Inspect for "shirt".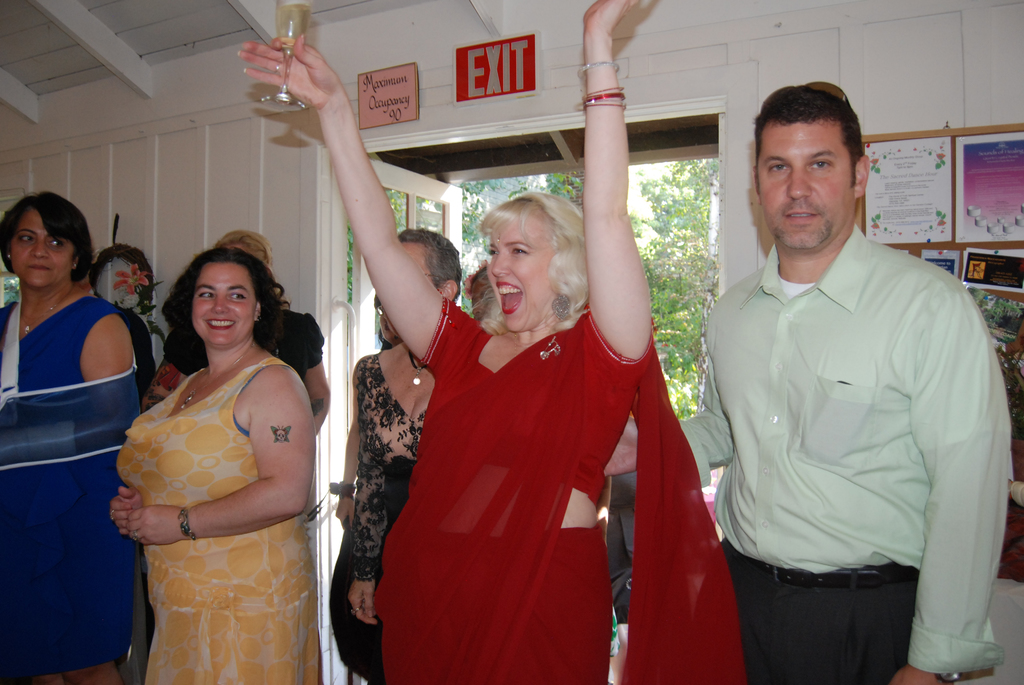
Inspection: (x1=676, y1=219, x2=1010, y2=673).
